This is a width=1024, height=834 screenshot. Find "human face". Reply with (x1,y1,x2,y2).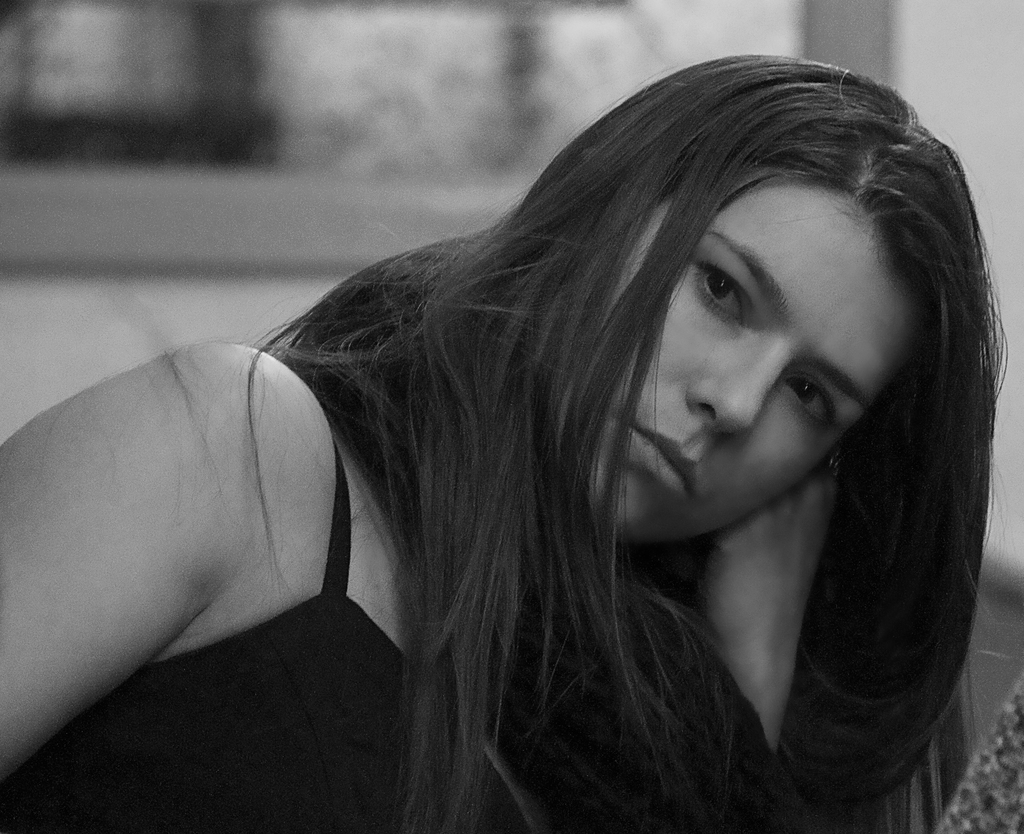
(600,132,919,545).
